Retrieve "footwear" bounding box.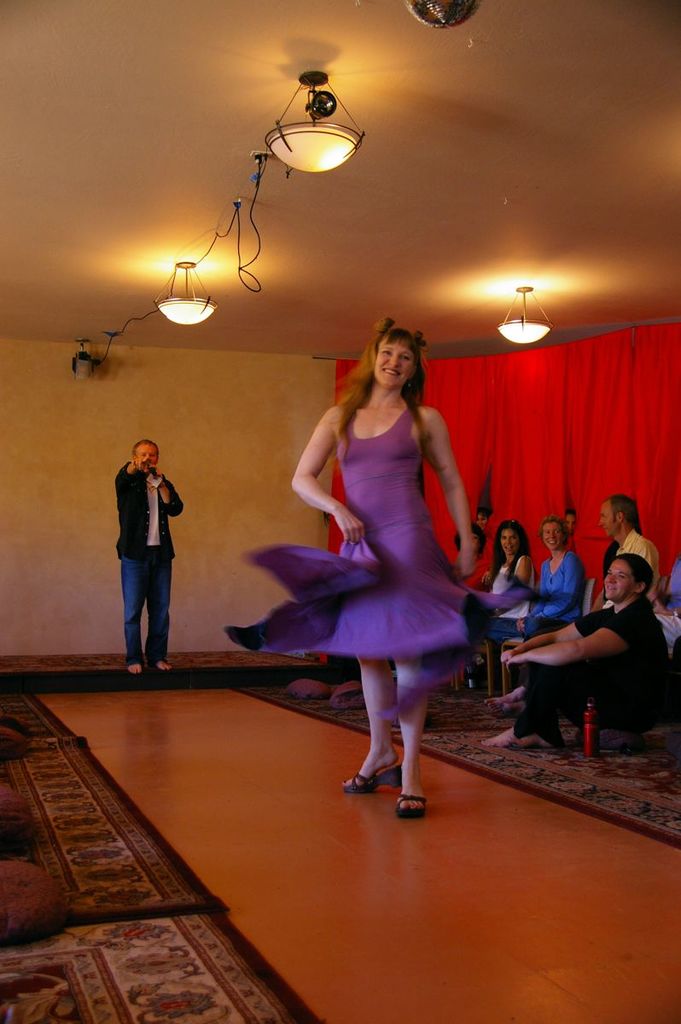
Bounding box: 337,767,399,794.
